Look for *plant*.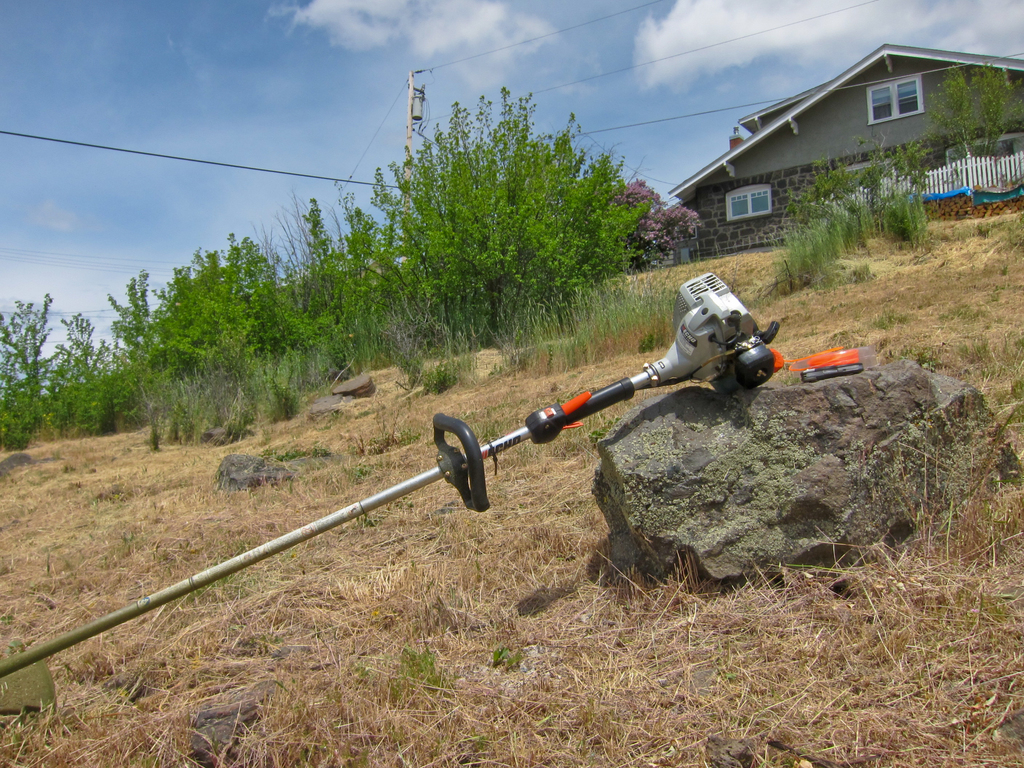
Found: l=327, t=687, r=351, b=707.
